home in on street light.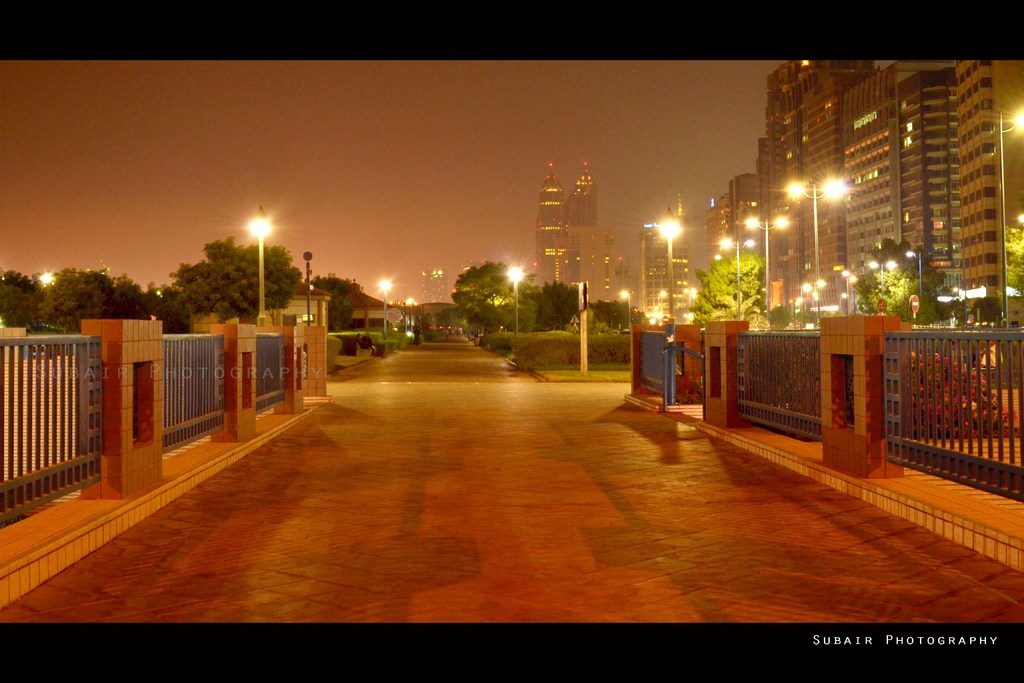
Homed in at 718 236 753 294.
